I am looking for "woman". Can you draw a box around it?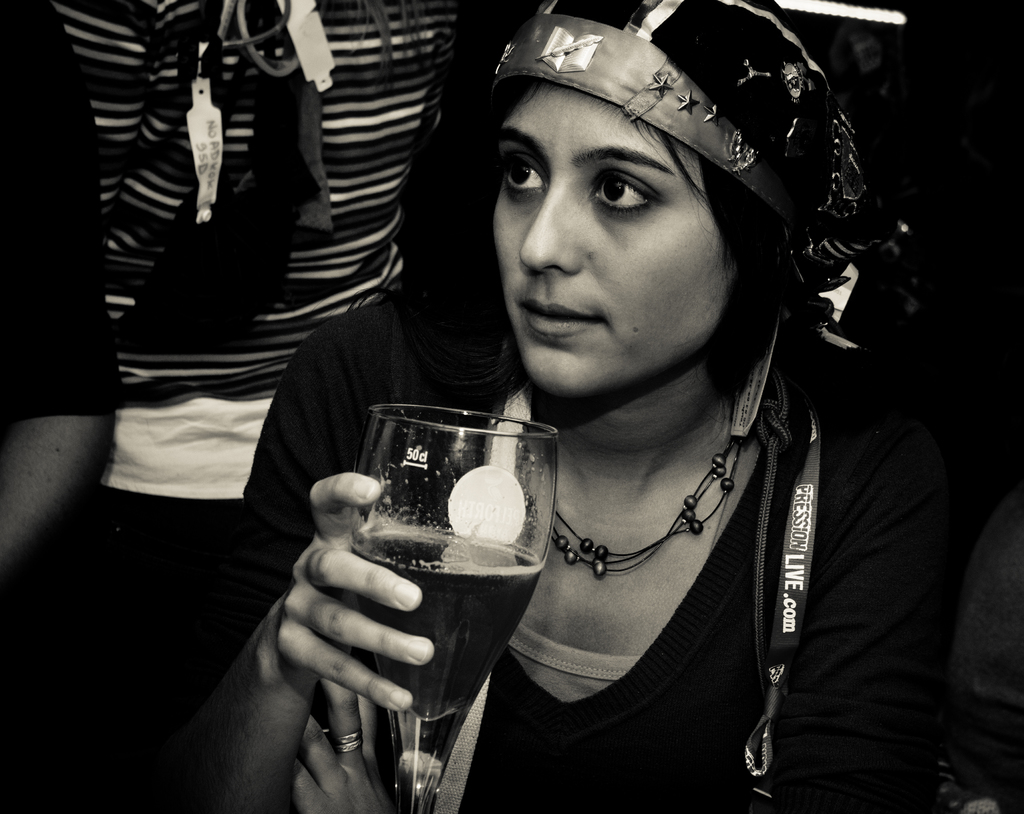
Sure, the bounding box is 209:0:1014:813.
